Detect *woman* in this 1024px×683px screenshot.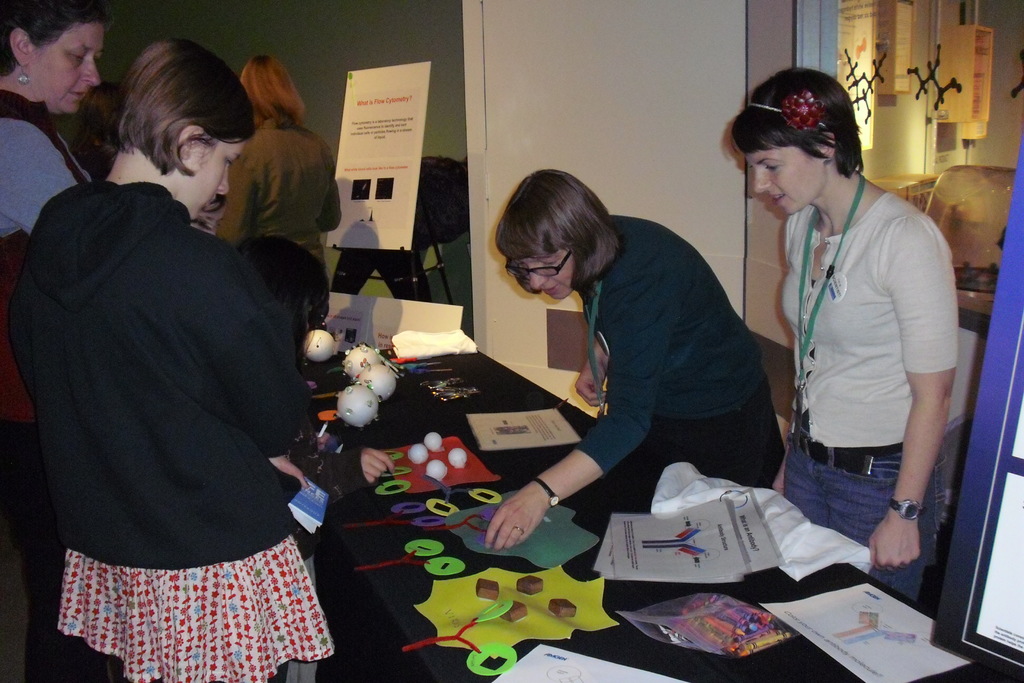
Detection: select_region(0, 0, 108, 300).
